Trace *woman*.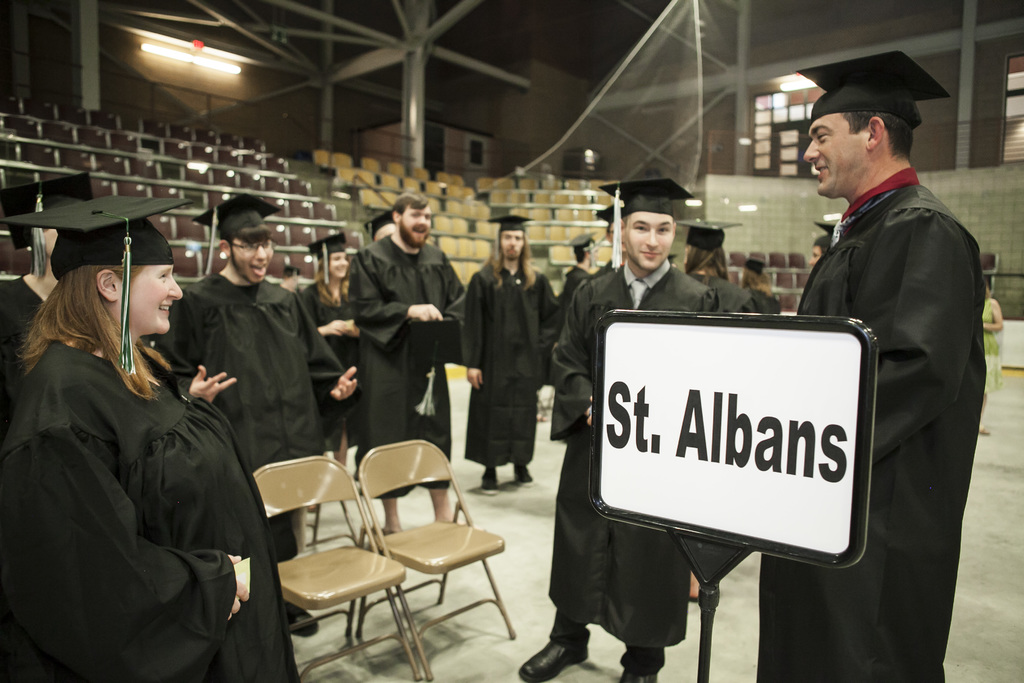
Traced to {"left": 683, "top": 217, "right": 750, "bottom": 315}.
